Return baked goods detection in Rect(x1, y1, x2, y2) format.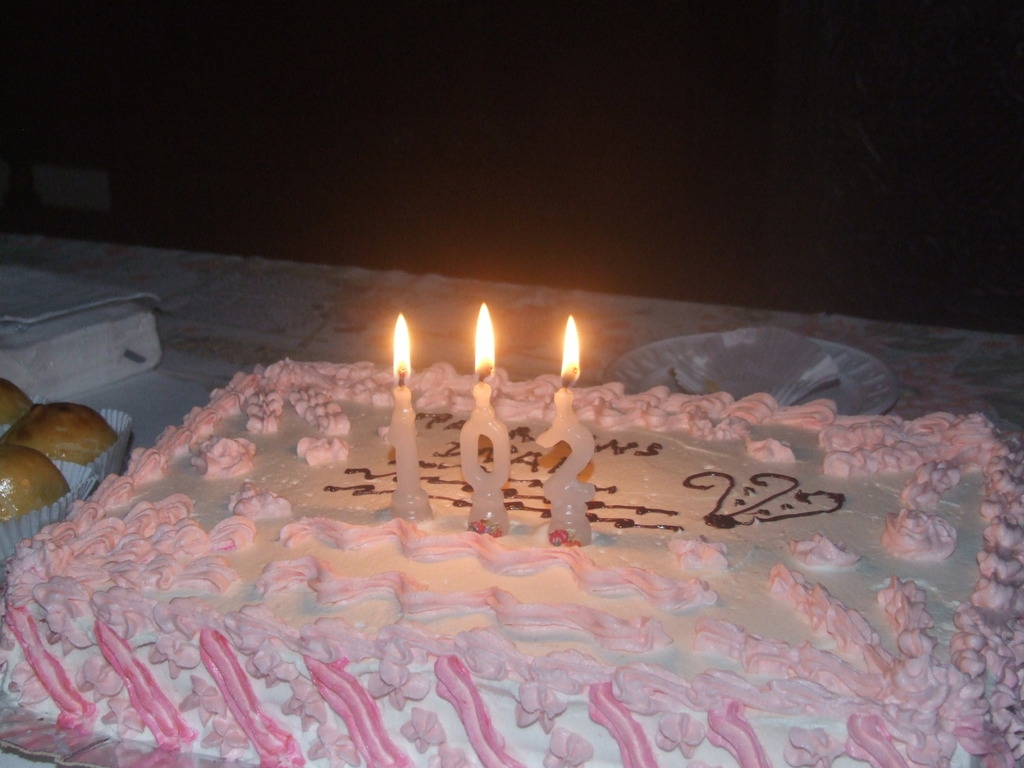
Rect(0, 352, 1023, 767).
